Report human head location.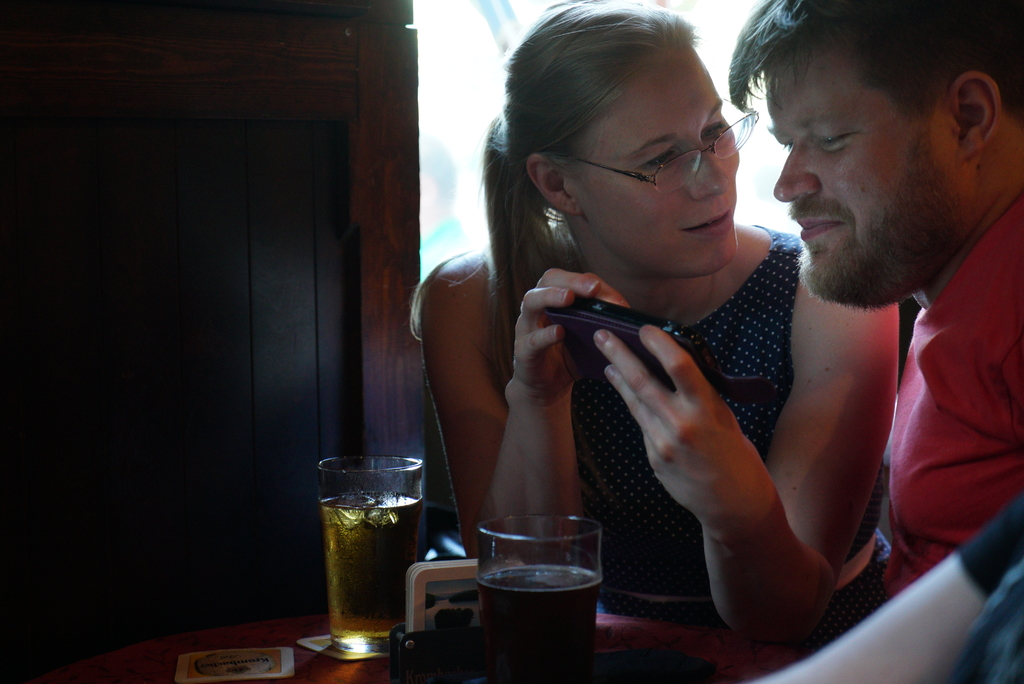
Report: (left=737, top=1, right=1016, bottom=280).
